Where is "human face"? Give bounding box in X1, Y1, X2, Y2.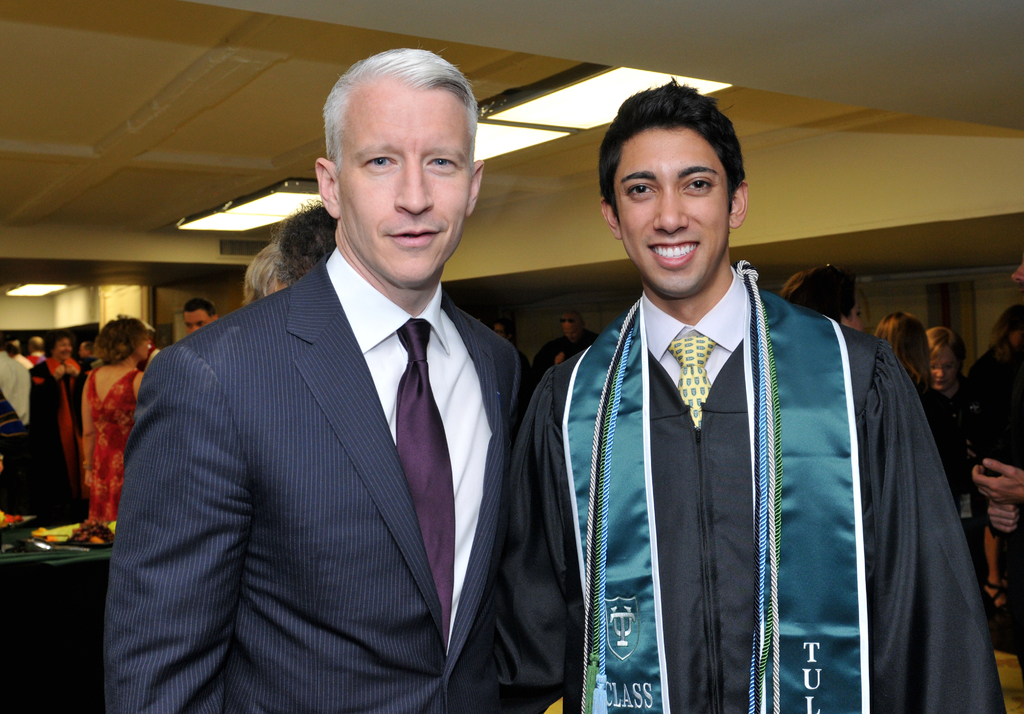
49, 338, 73, 359.
